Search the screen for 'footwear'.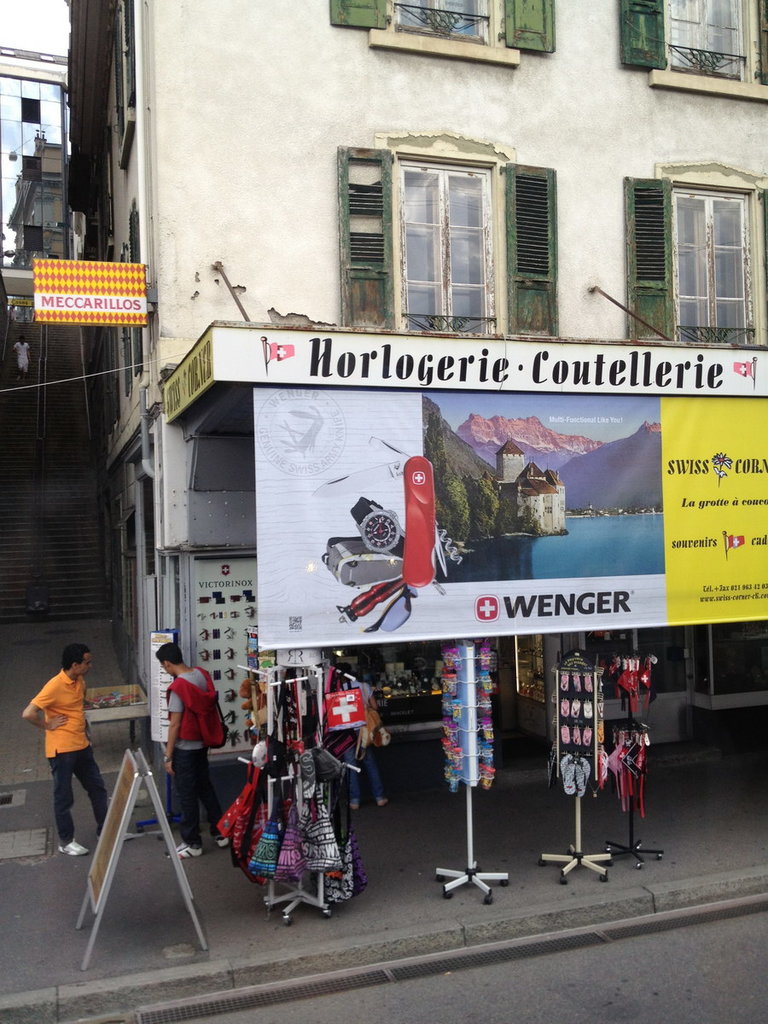
Found at x1=216 y1=831 x2=230 y2=845.
